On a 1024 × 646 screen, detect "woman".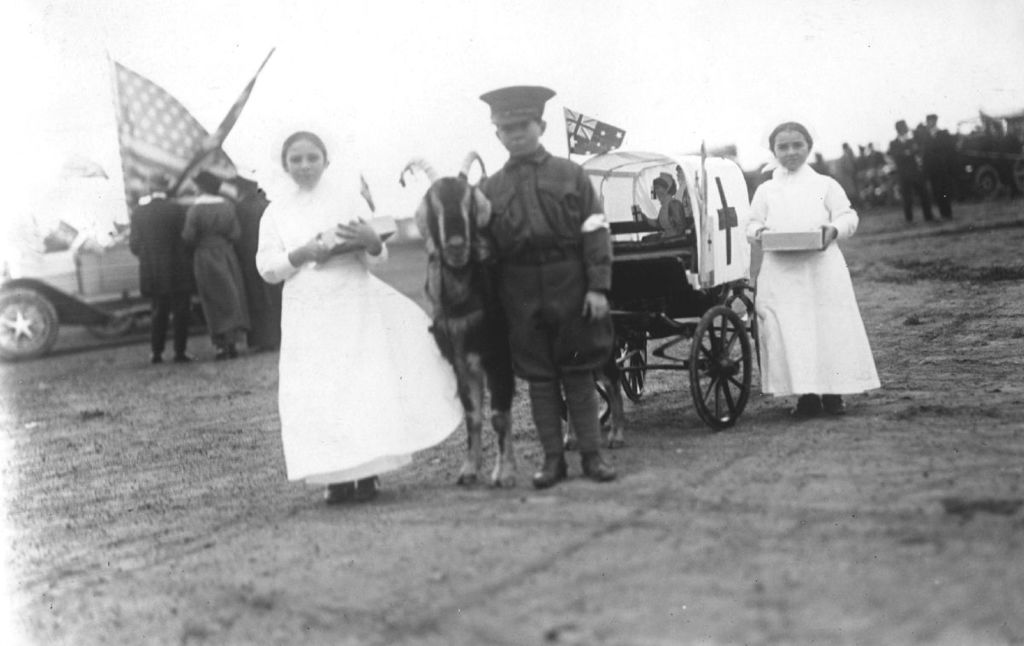
742/123/881/416.
